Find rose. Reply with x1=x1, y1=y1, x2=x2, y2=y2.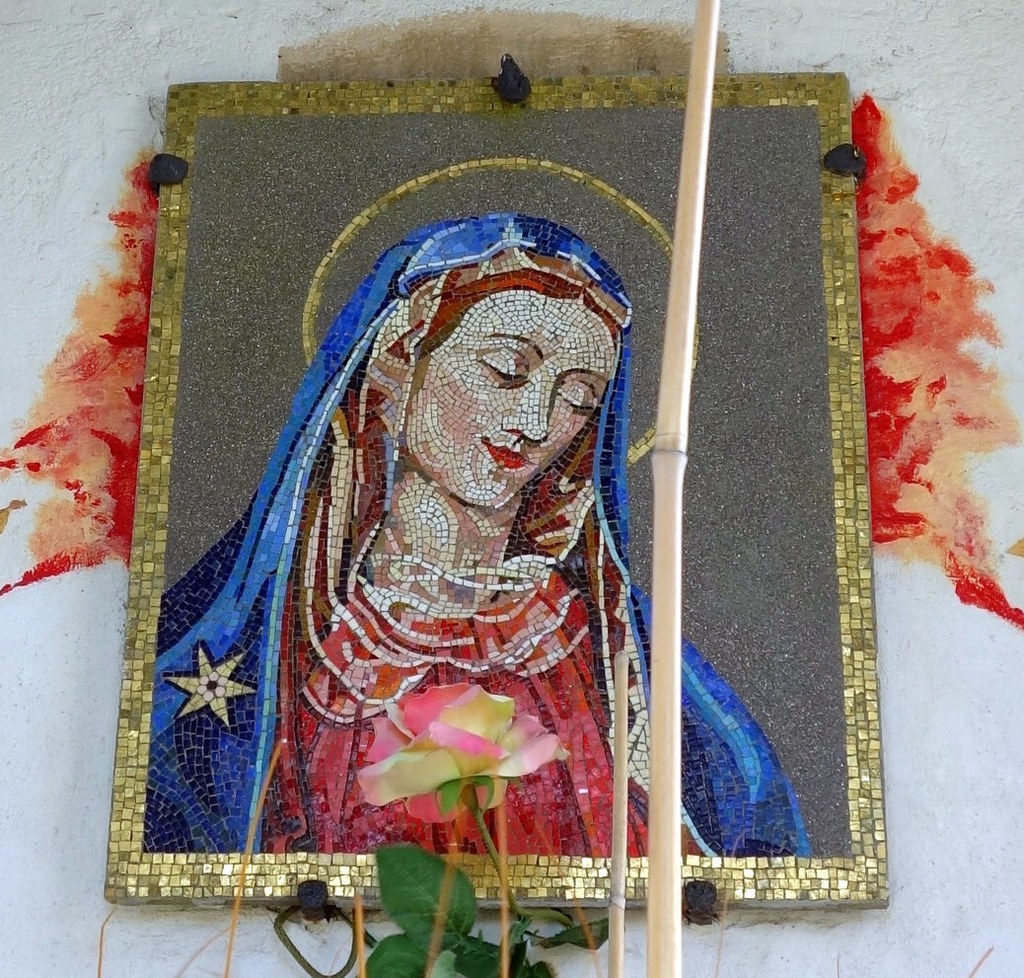
x1=359, y1=676, x2=567, y2=826.
